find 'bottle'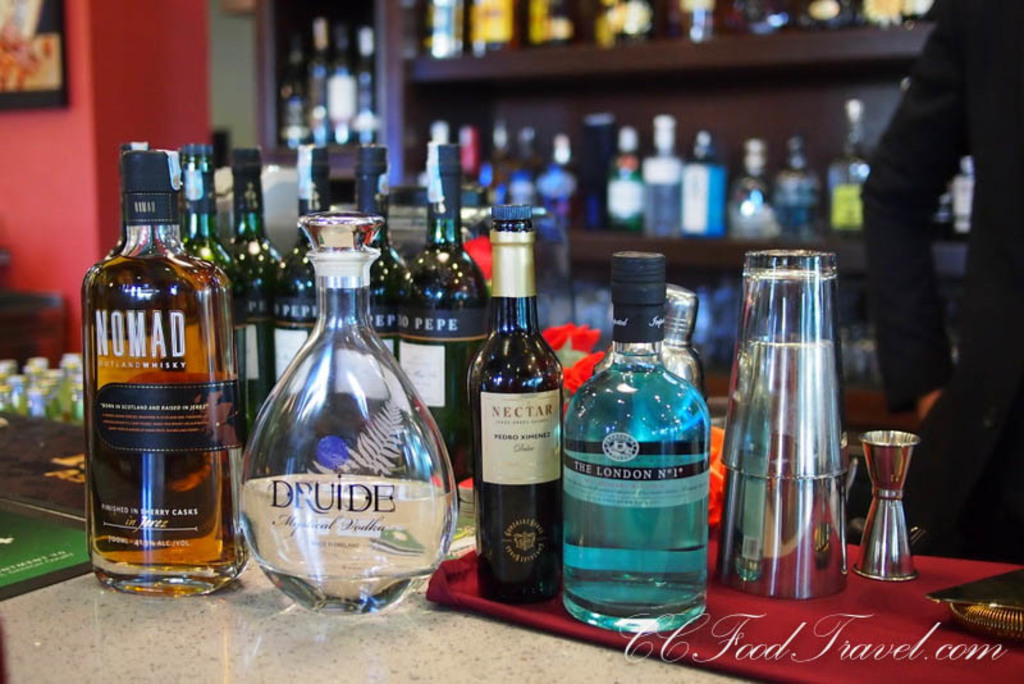
rect(170, 141, 228, 266)
